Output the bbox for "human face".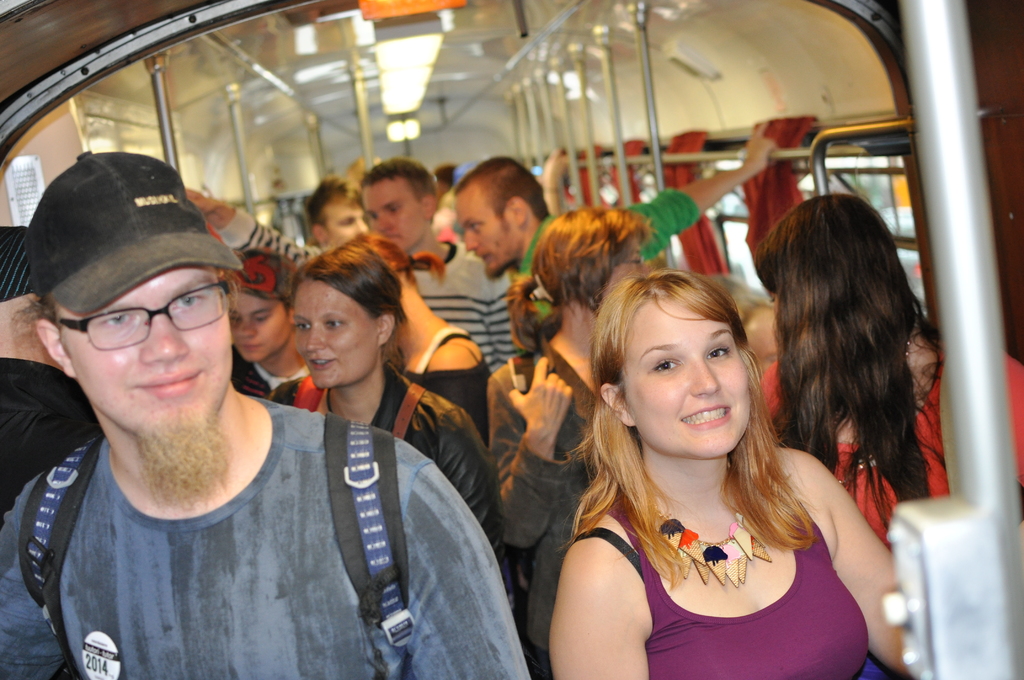
bbox(325, 202, 372, 239).
